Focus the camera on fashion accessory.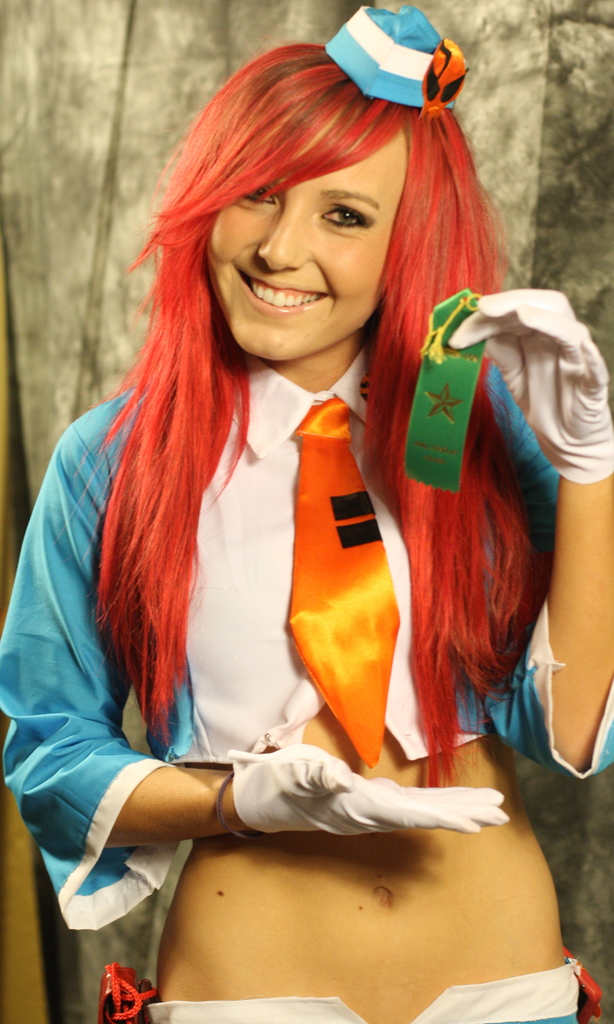
Focus region: {"x1": 223, "y1": 739, "x2": 510, "y2": 839}.
